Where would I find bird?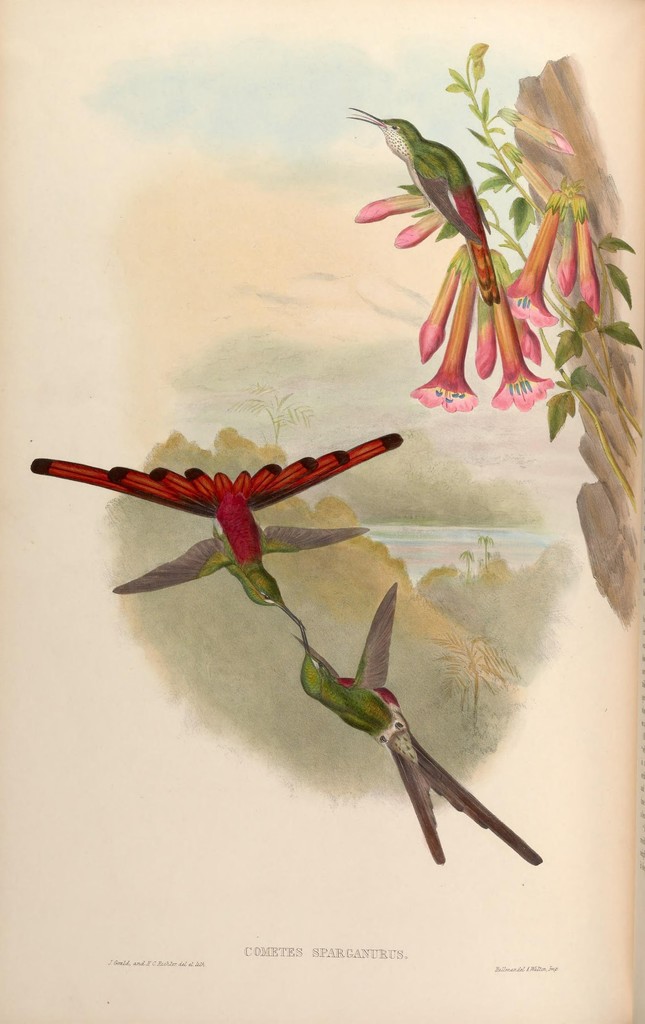
At detection(29, 432, 403, 624).
